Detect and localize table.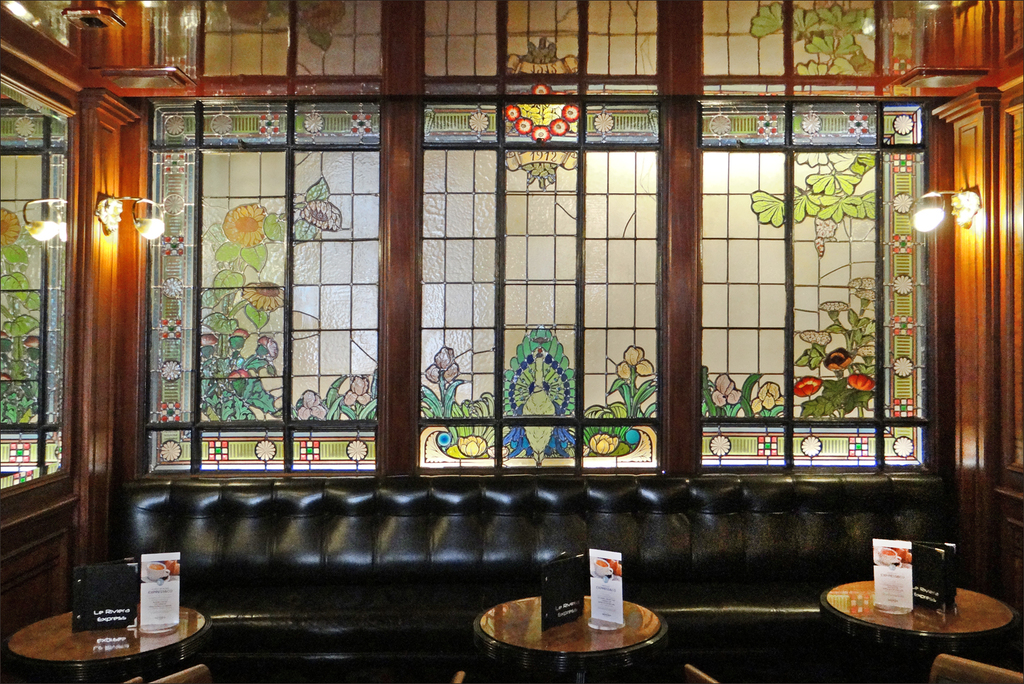
Localized at region(472, 596, 667, 683).
